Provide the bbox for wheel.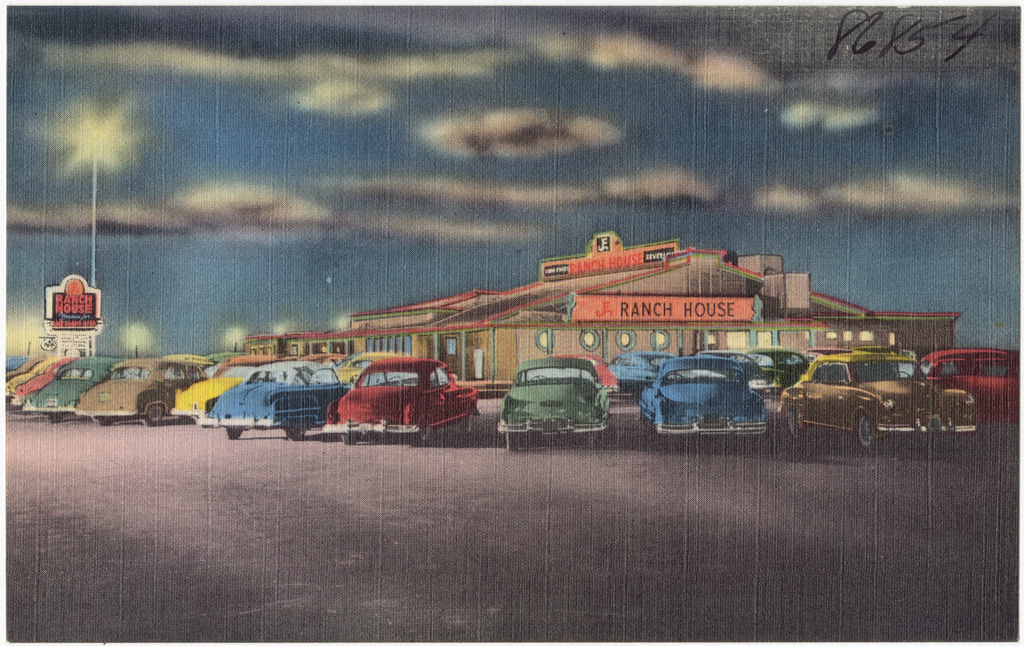
(145,399,173,424).
